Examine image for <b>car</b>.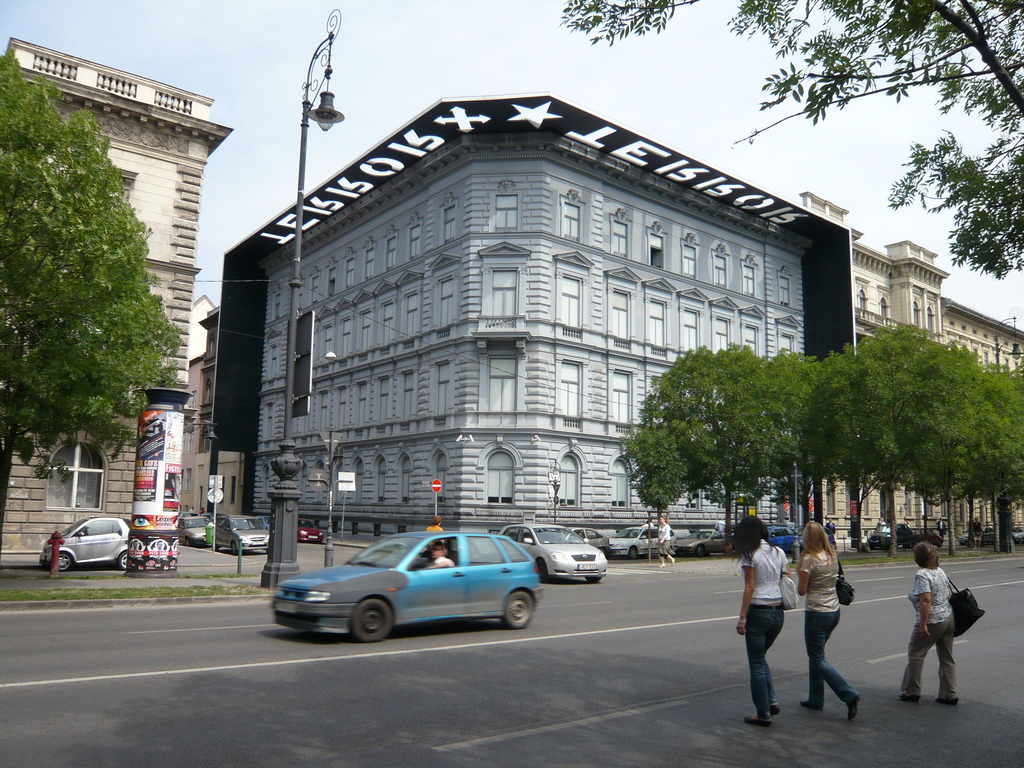
Examination result: left=867, top=519, right=907, bottom=545.
